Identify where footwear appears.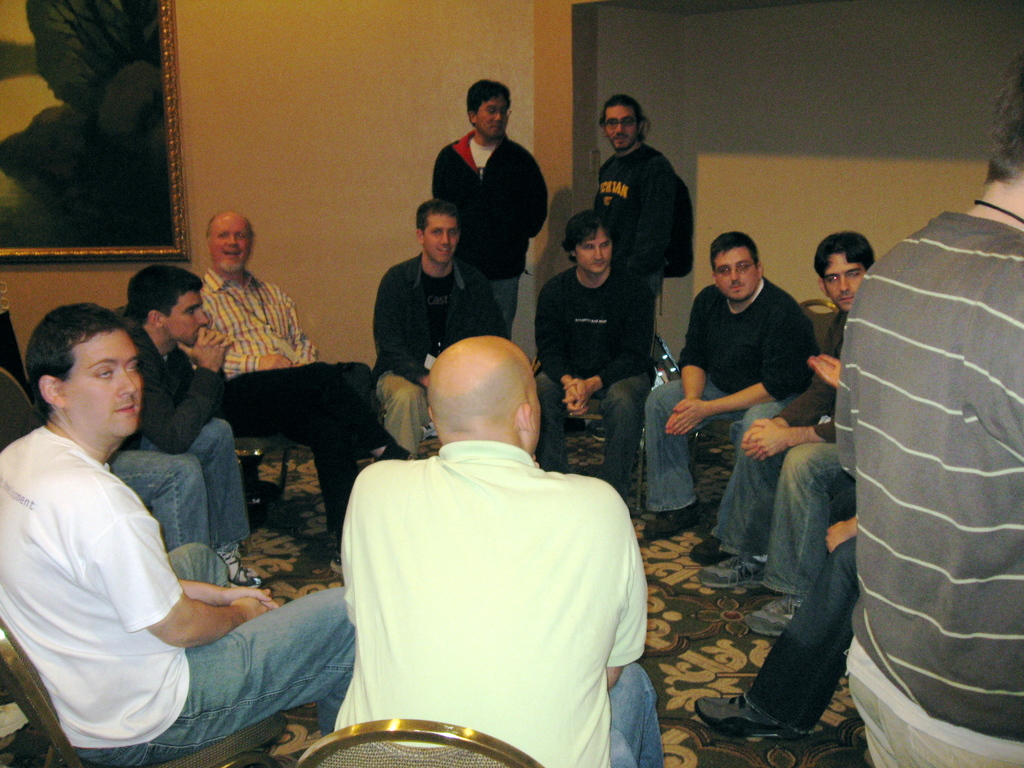
Appears at 694:693:800:739.
